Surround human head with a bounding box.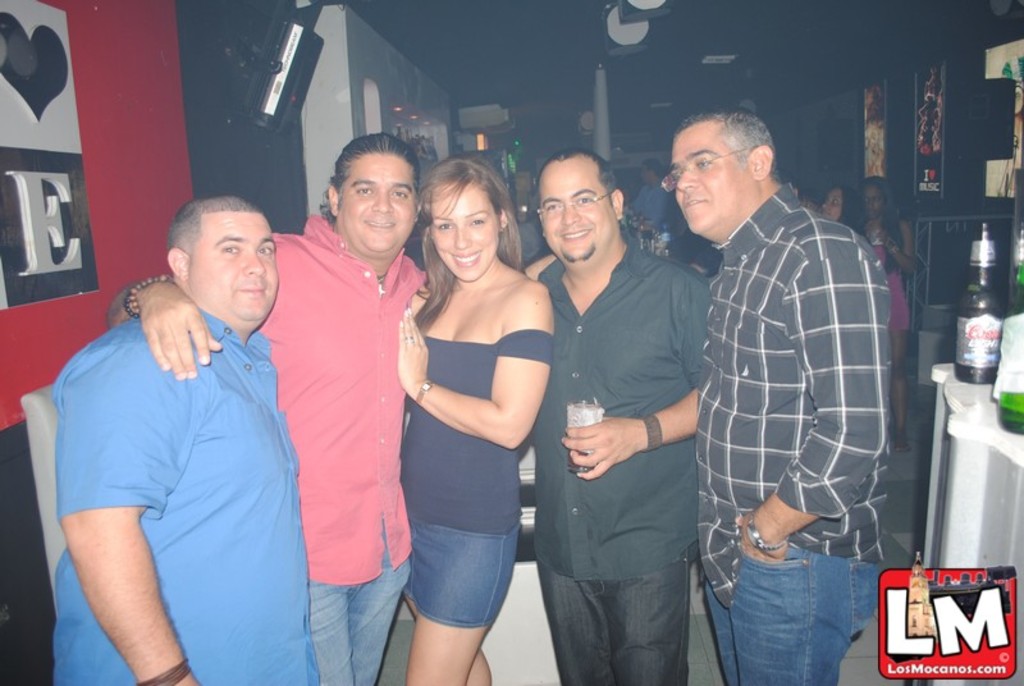
[left=320, top=128, right=422, bottom=257].
